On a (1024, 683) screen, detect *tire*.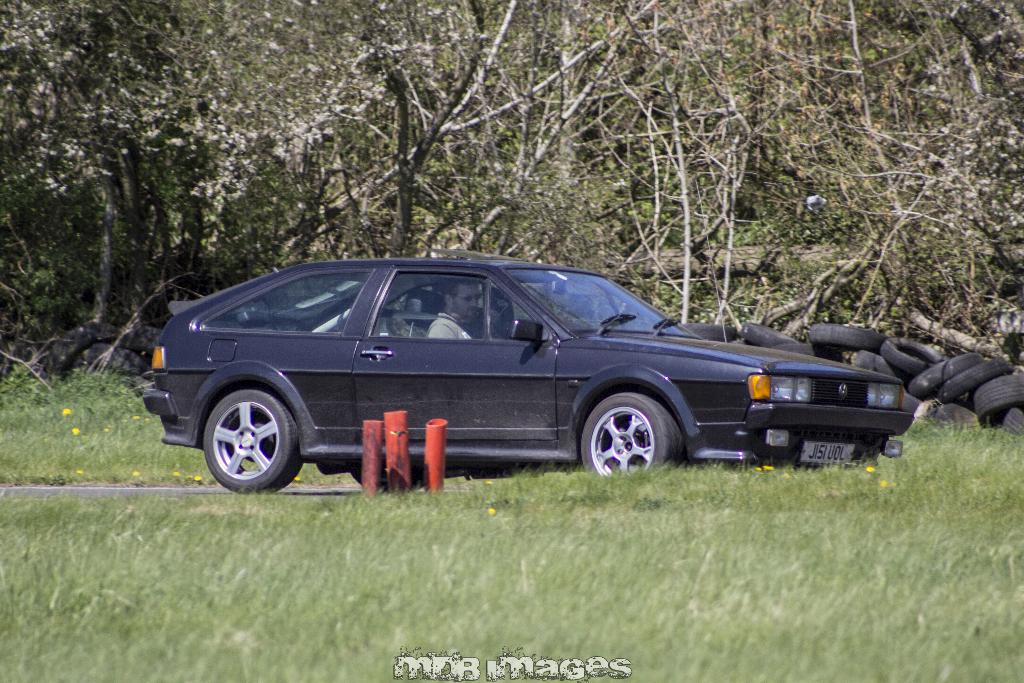
bbox(808, 323, 887, 350).
